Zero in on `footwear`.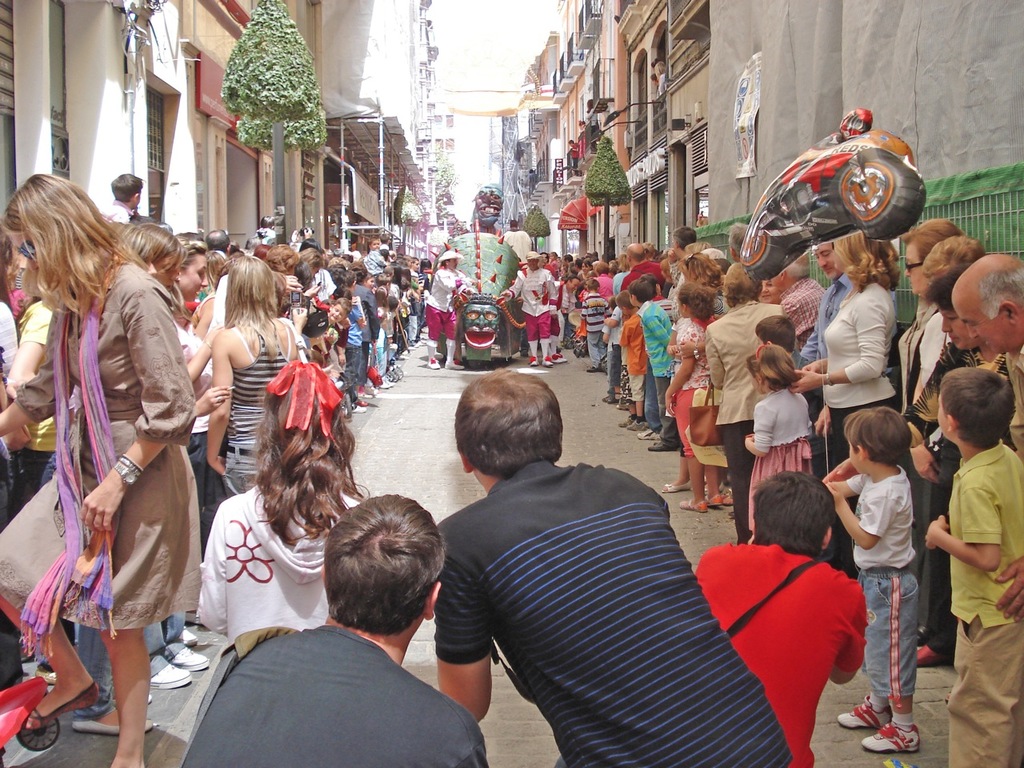
Zeroed in: <region>619, 402, 627, 412</region>.
